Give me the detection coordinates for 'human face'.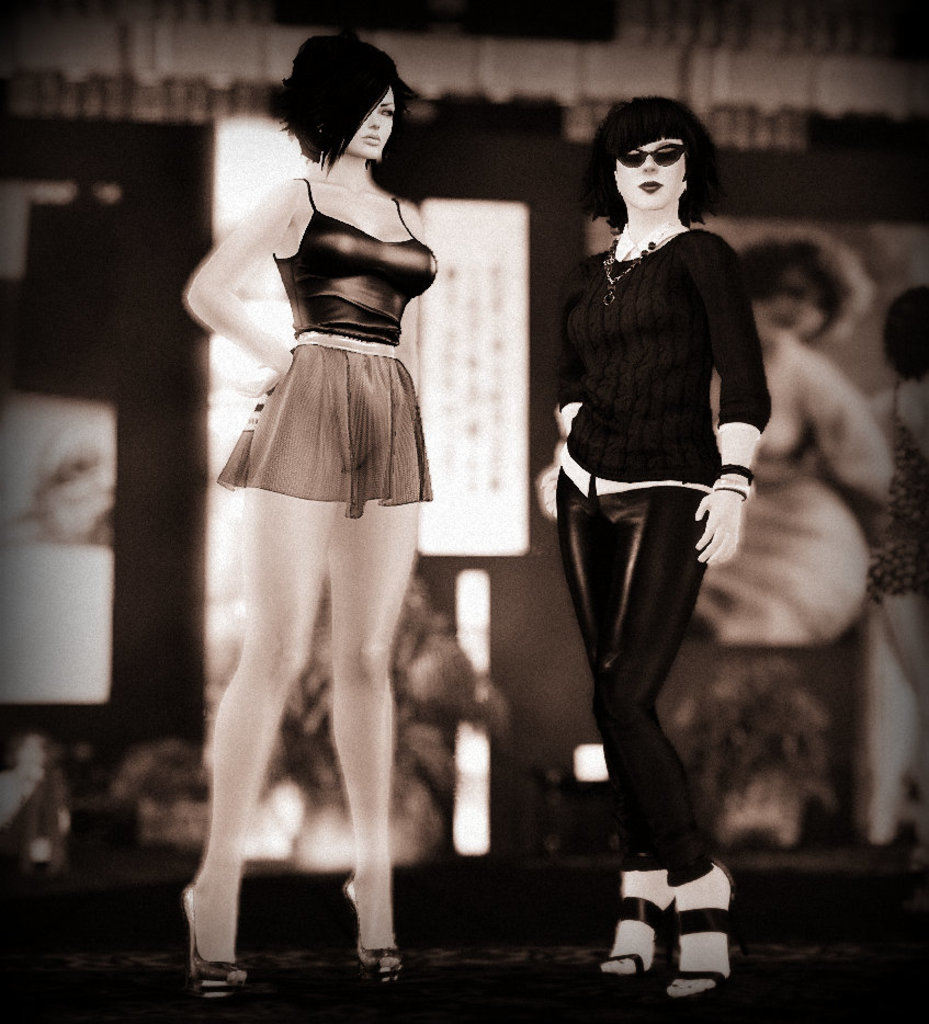
rect(613, 136, 688, 206).
